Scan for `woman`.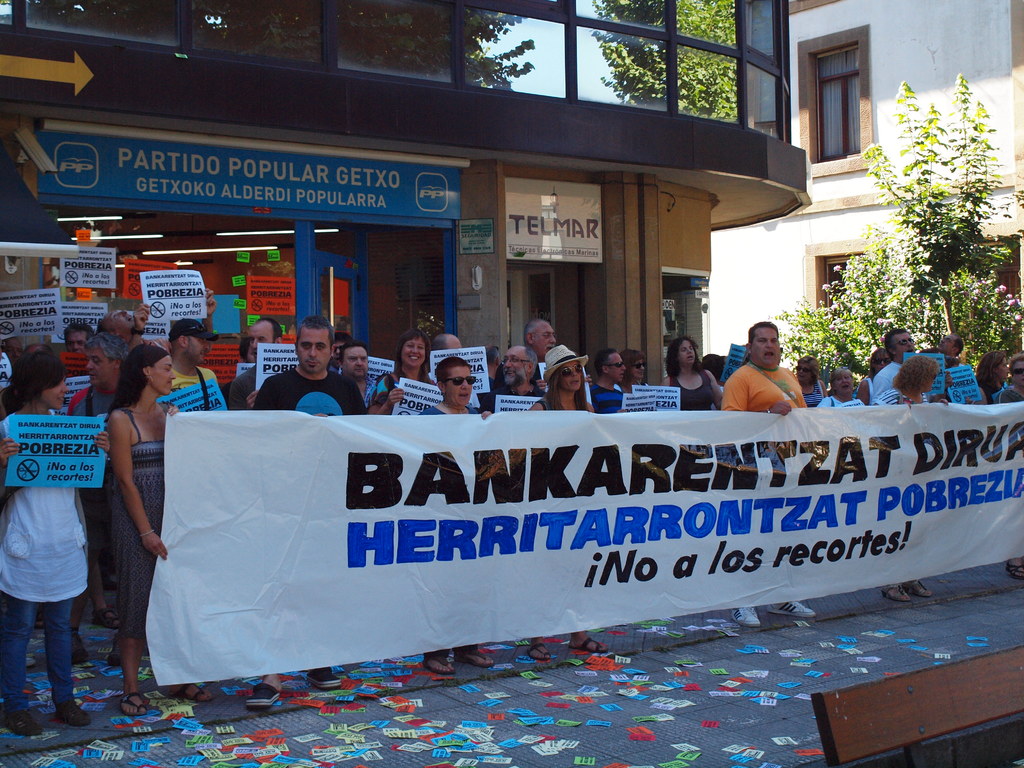
Scan result: left=1, top=352, right=92, bottom=737.
